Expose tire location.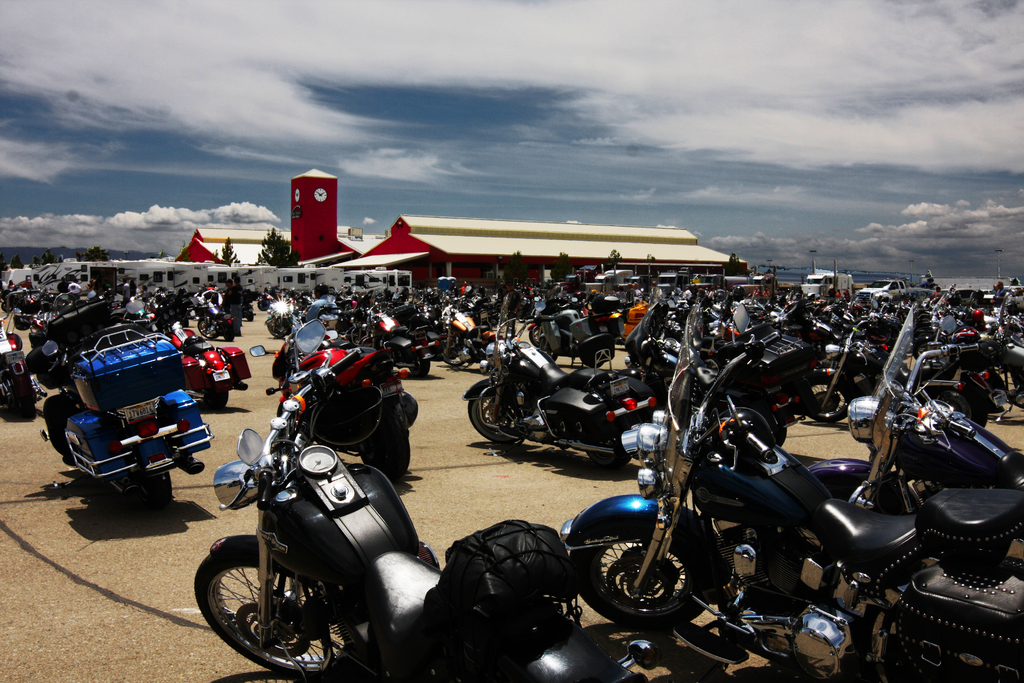
Exposed at x1=205 y1=384 x2=234 y2=411.
